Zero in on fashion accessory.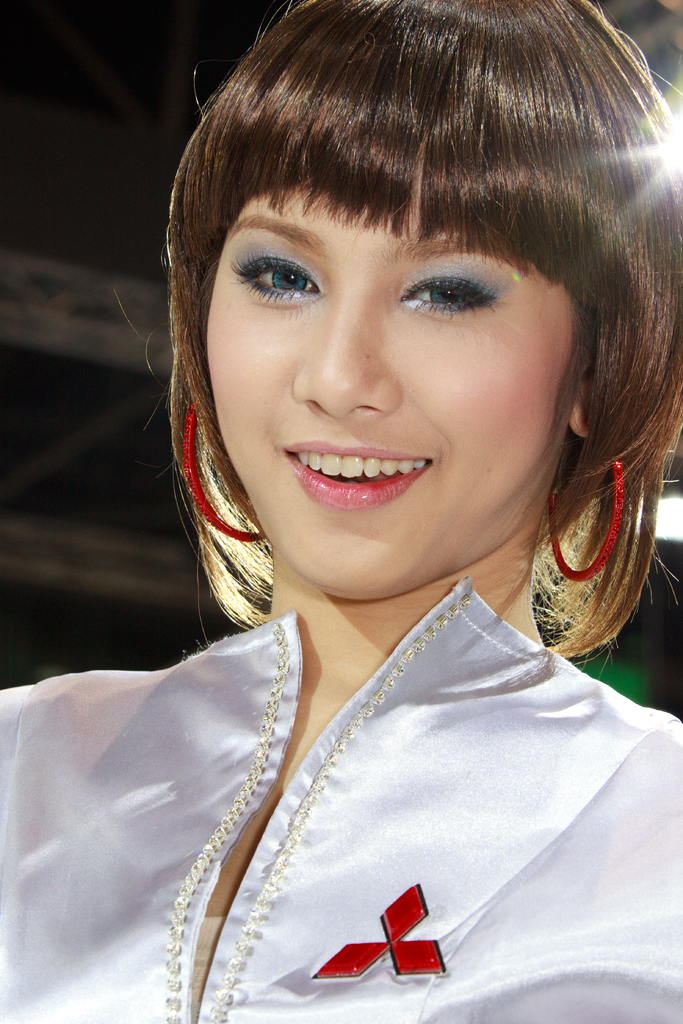
Zeroed in: <bbox>179, 400, 268, 542</bbox>.
